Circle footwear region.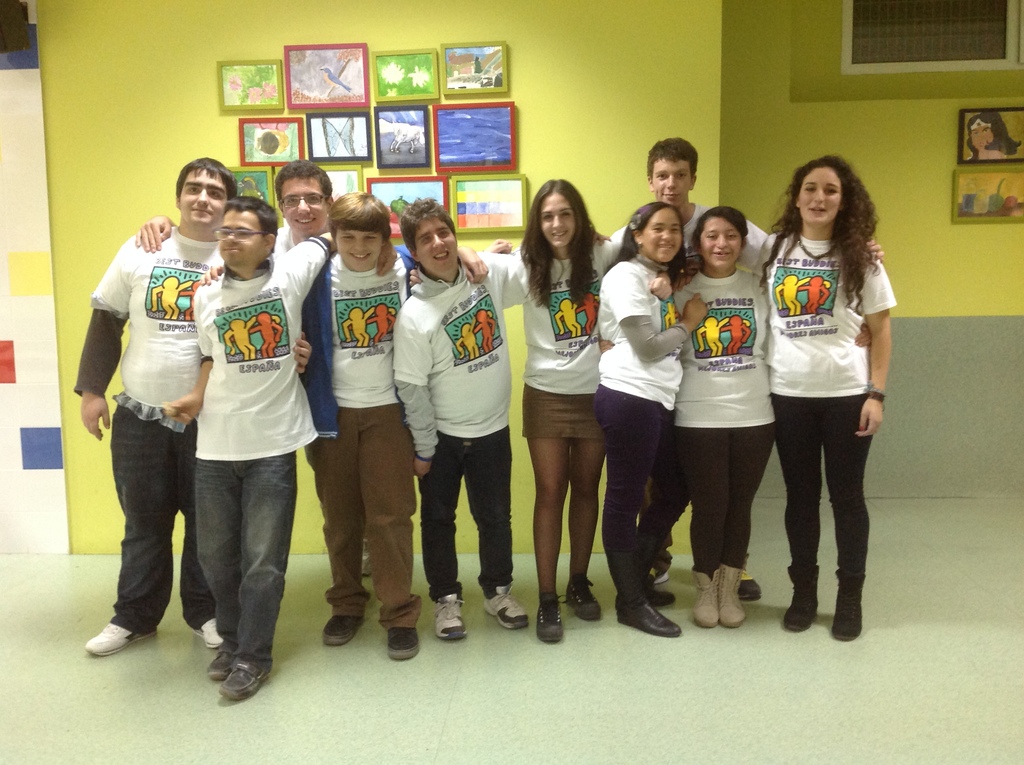
Region: {"left": 613, "top": 593, "right": 684, "bottom": 640}.
